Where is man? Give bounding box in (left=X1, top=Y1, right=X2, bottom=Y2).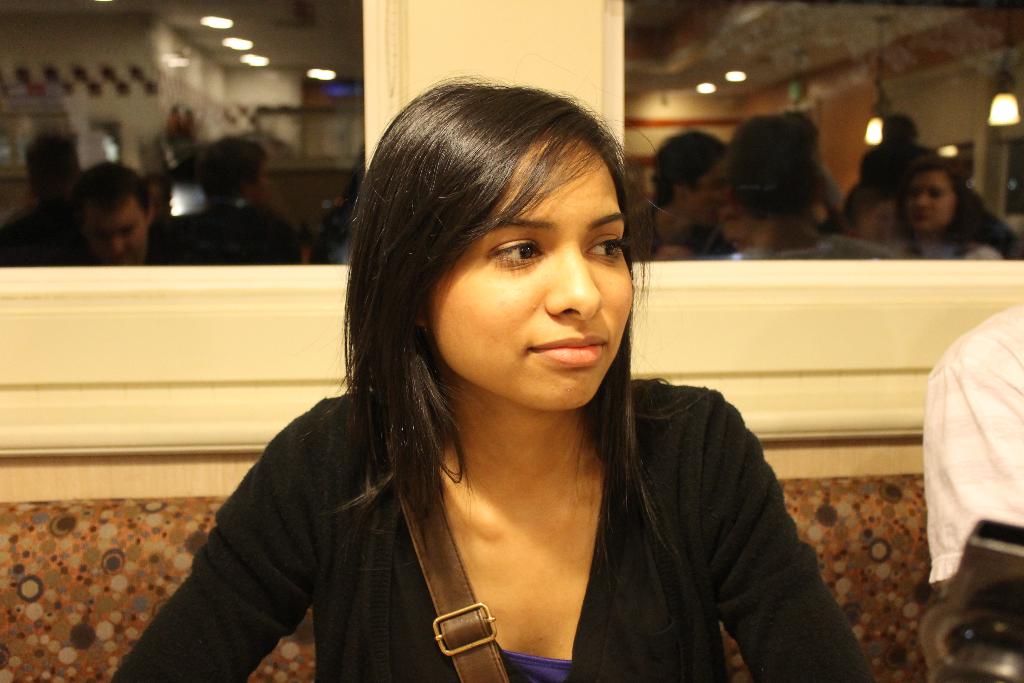
(left=147, top=136, right=308, bottom=273).
